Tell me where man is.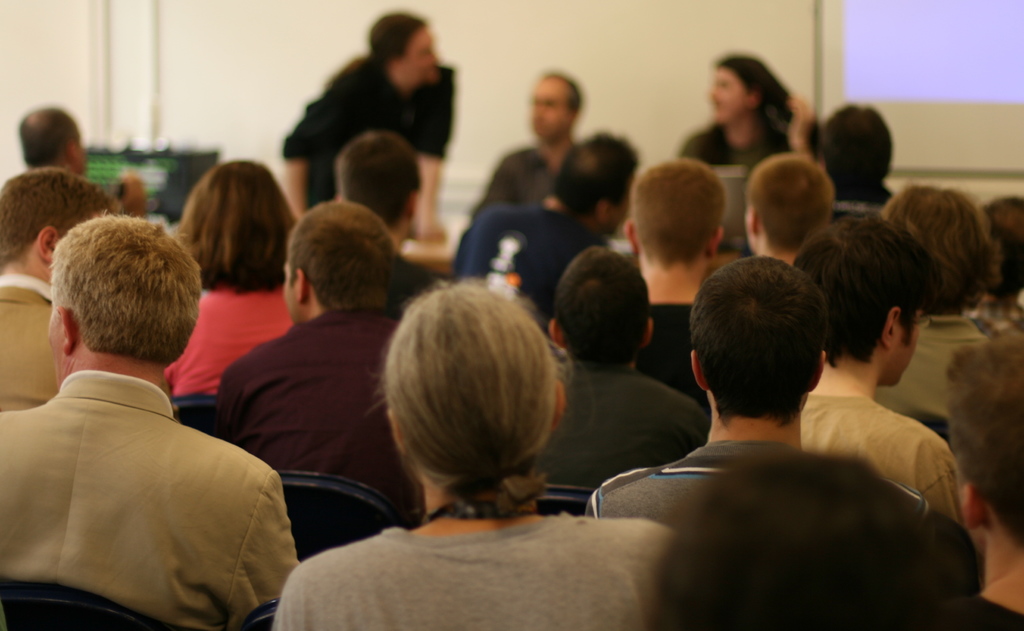
man is at region(0, 213, 306, 630).
